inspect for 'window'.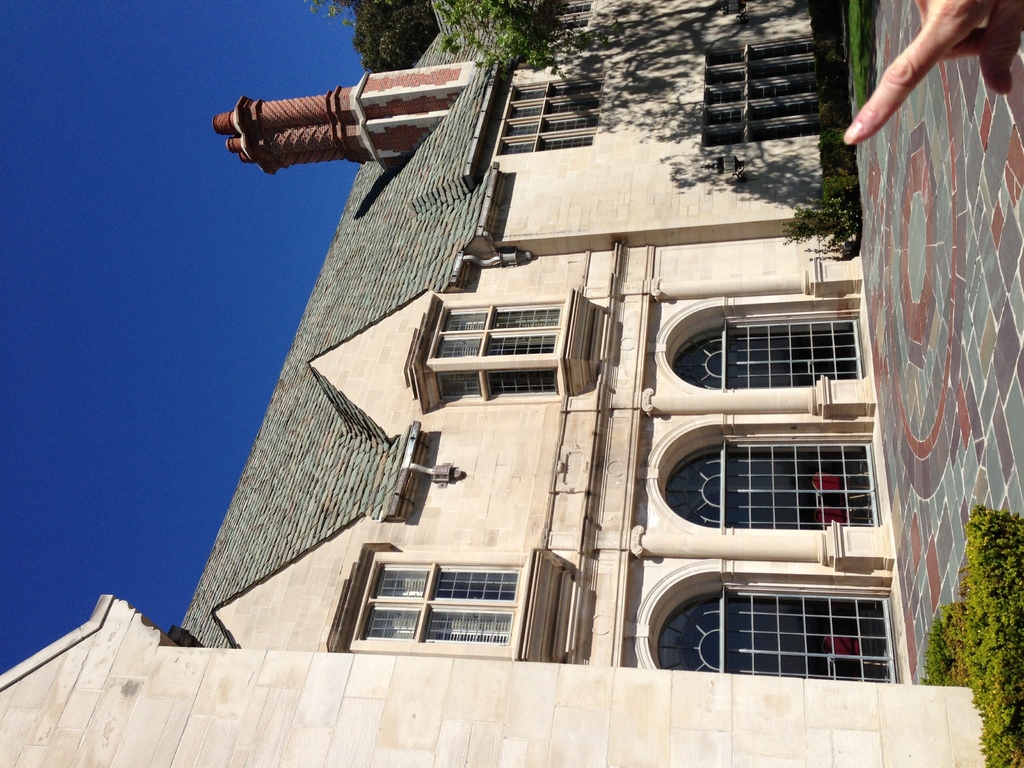
Inspection: select_region(345, 550, 565, 650).
